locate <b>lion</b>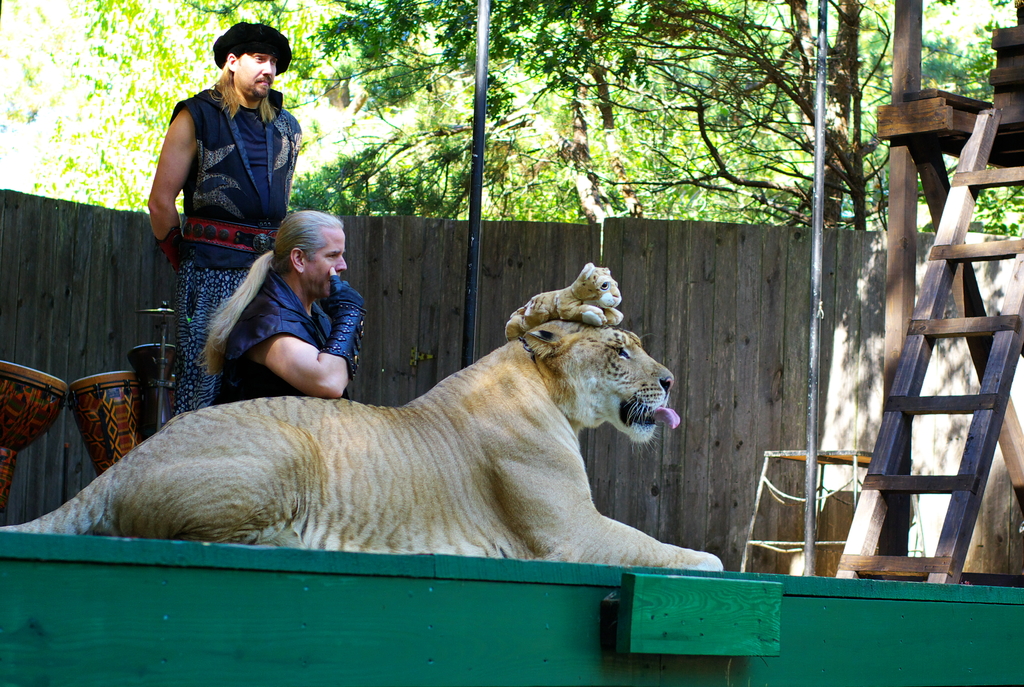
(0, 320, 728, 569)
